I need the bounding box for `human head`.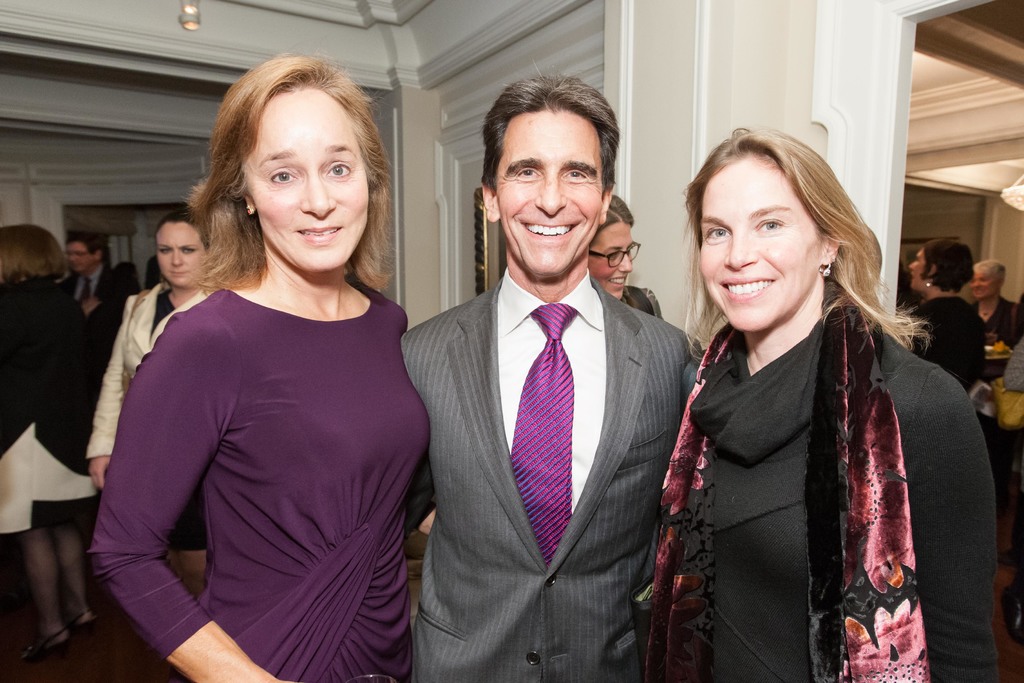
Here it is: bbox(968, 261, 1005, 304).
